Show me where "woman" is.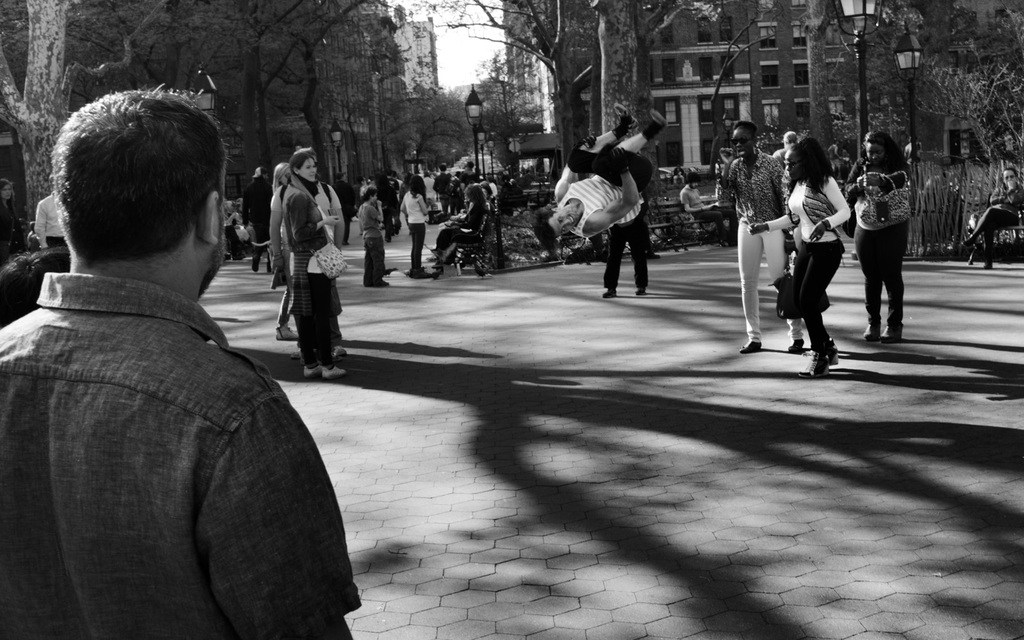
"woman" is at <bbox>4, 180, 26, 259</bbox>.
